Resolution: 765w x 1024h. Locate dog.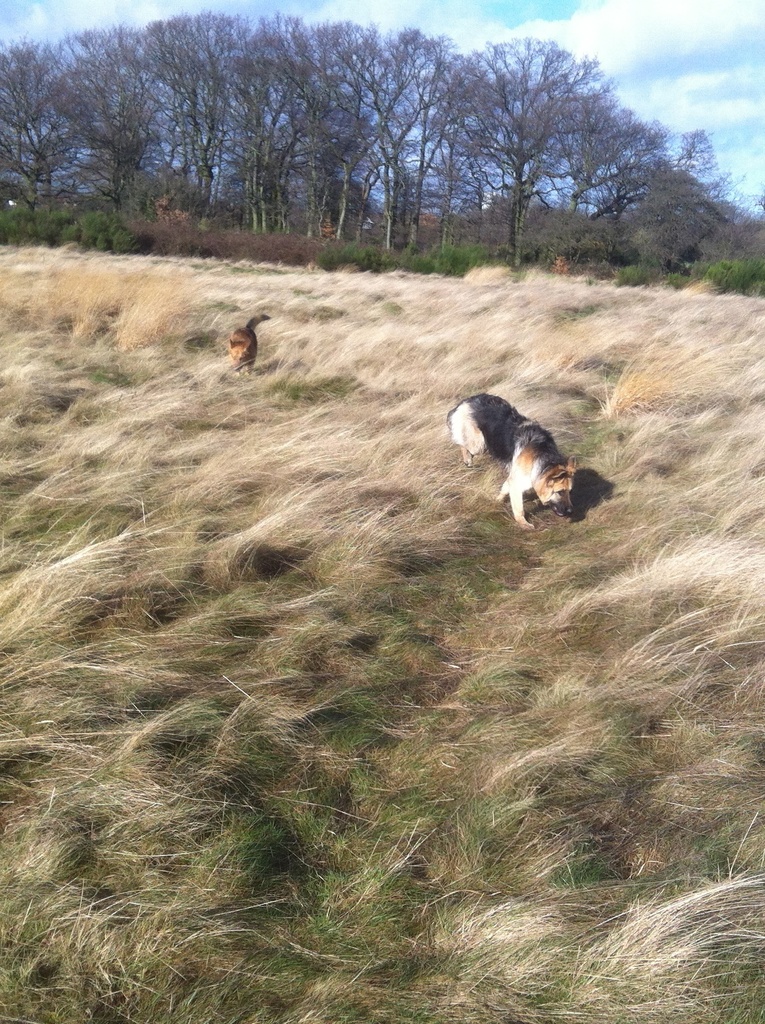
detection(446, 393, 577, 533).
